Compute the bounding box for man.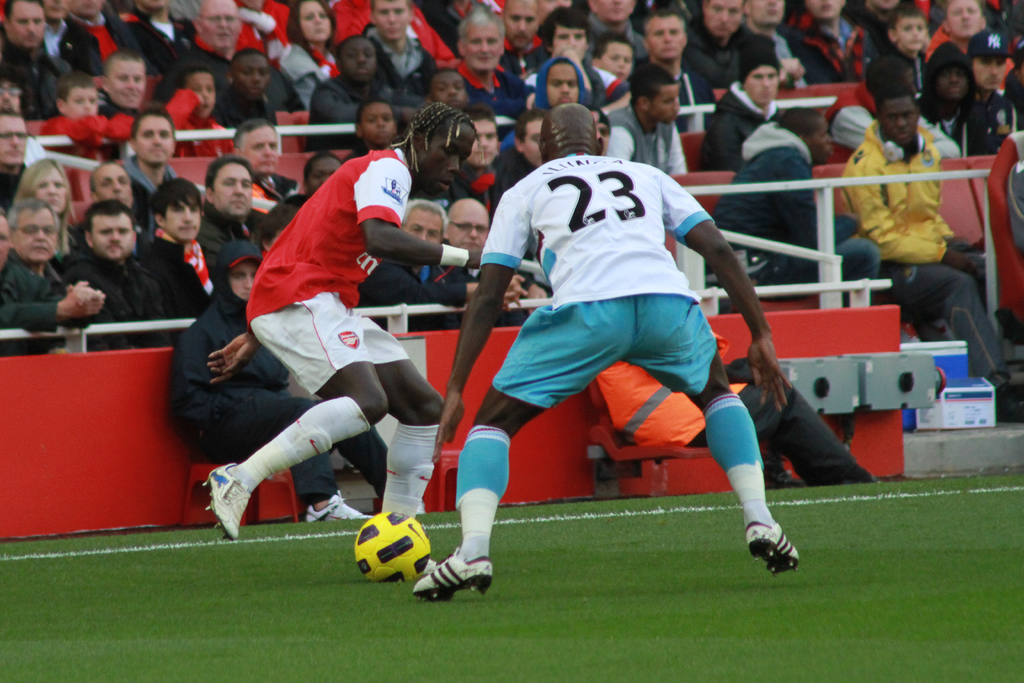
(226,123,310,182).
